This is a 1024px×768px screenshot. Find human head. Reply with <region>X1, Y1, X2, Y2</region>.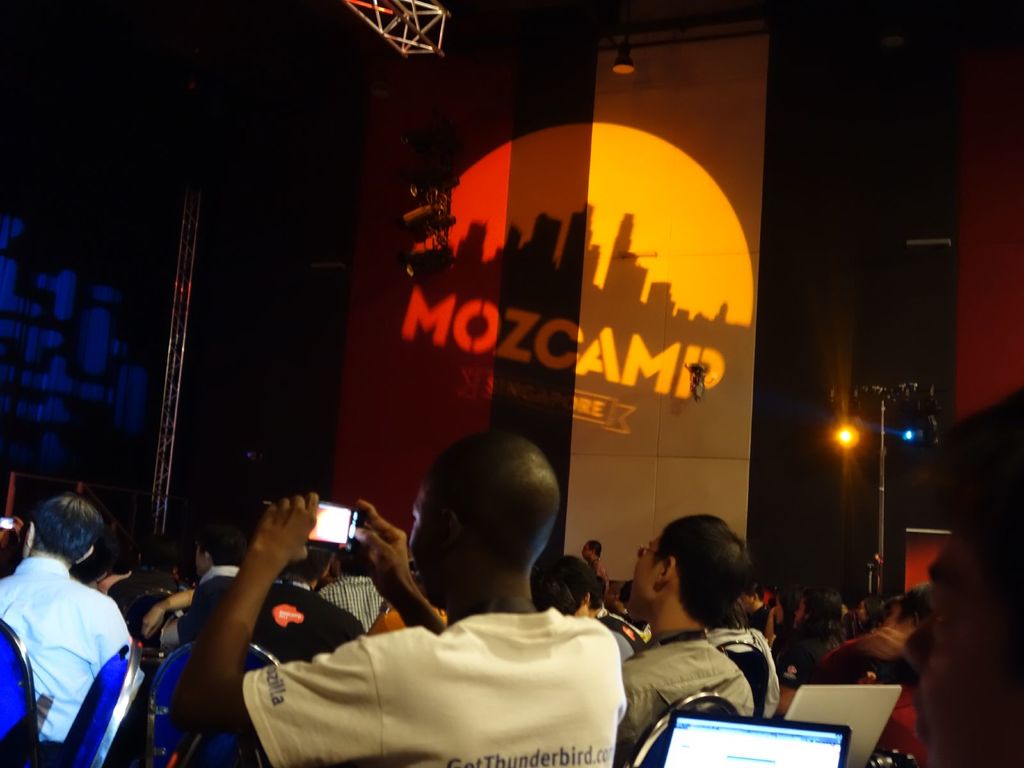
<region>26, 498, 108, 560</region>.
